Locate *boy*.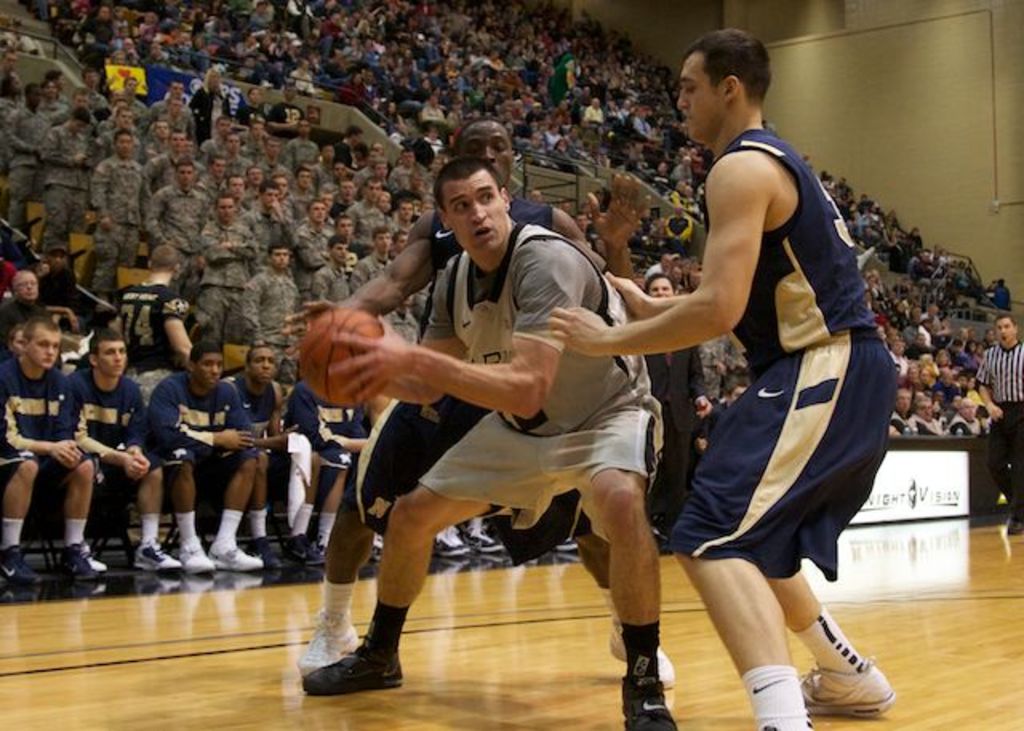
Bounding box: locate(0, 314, 109, 582).
